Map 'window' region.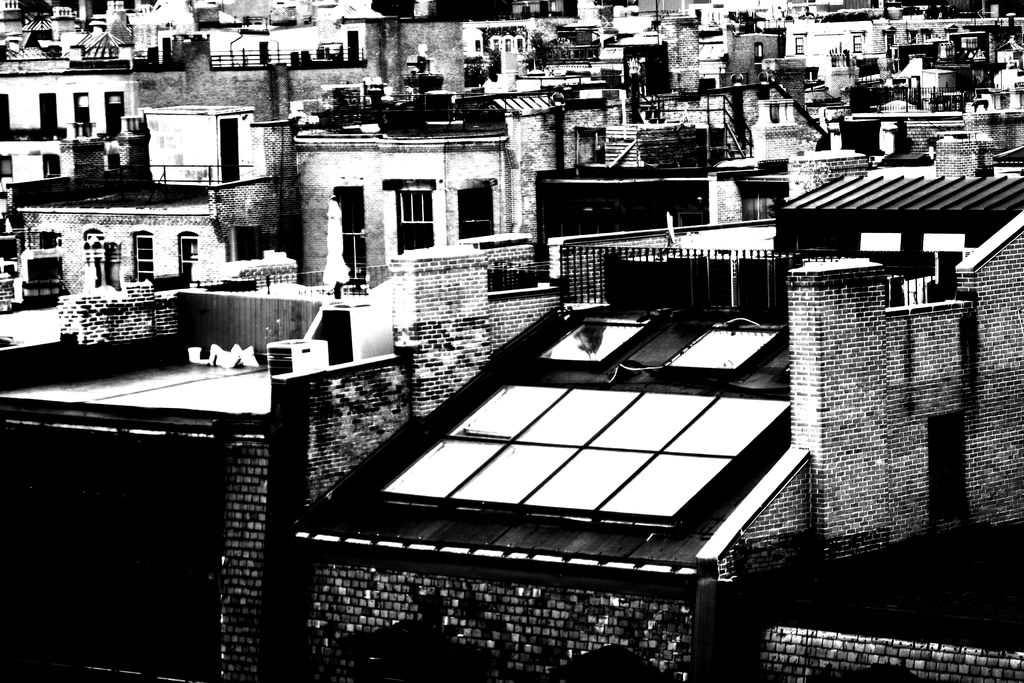
Mapped to (x1=132, y1=227, x2=152, y2=281).
